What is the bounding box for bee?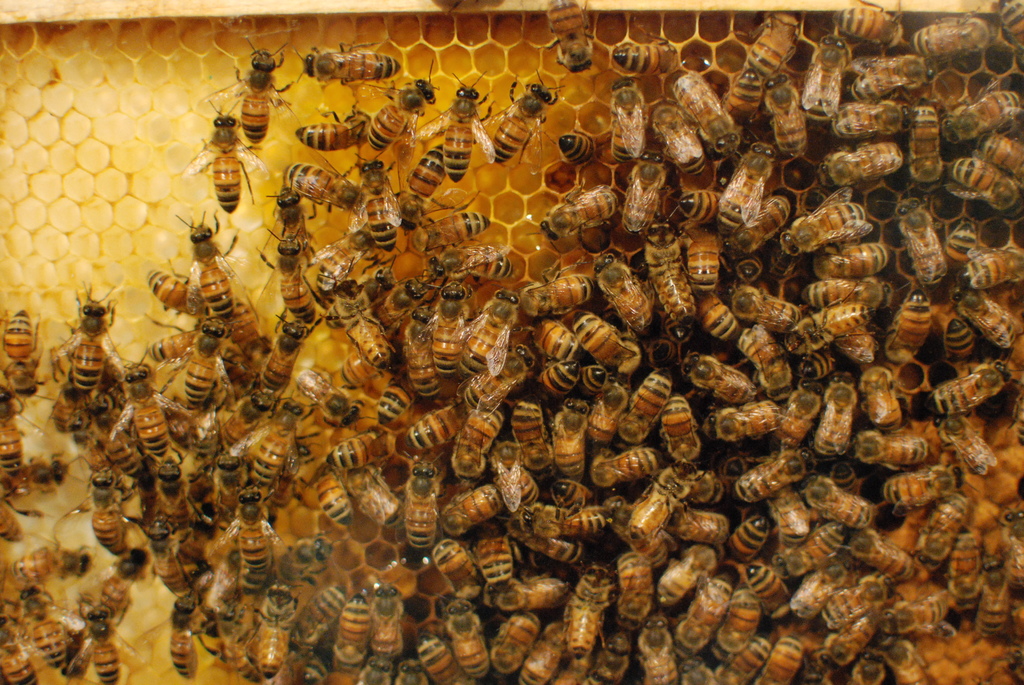
crop(390, 640, 419, 684).
